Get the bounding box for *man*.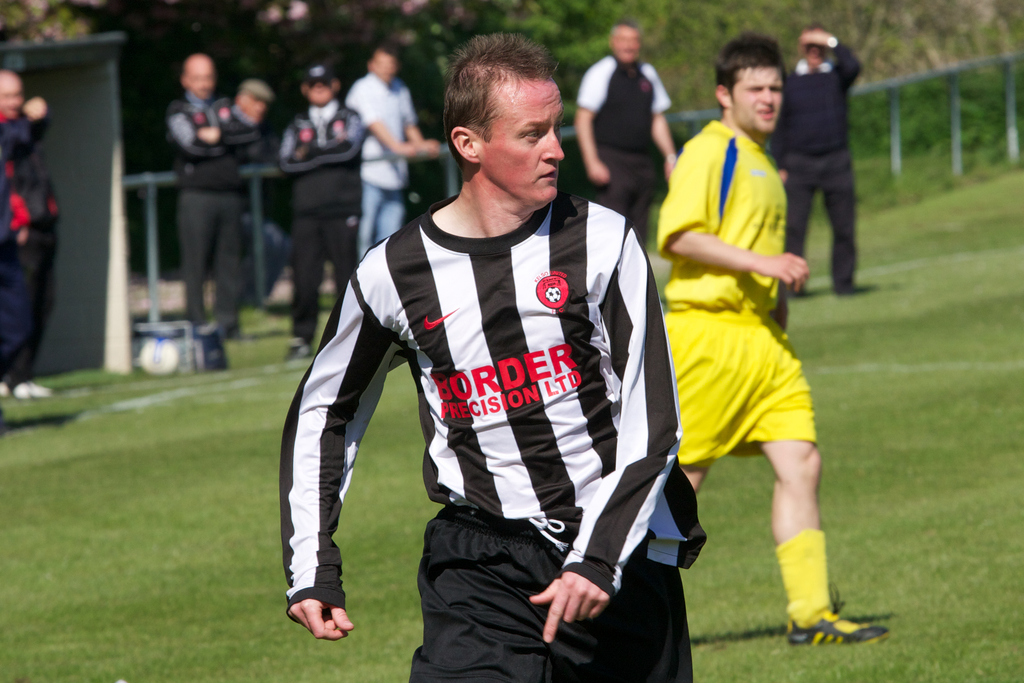
(572, 17, 675, 245).
